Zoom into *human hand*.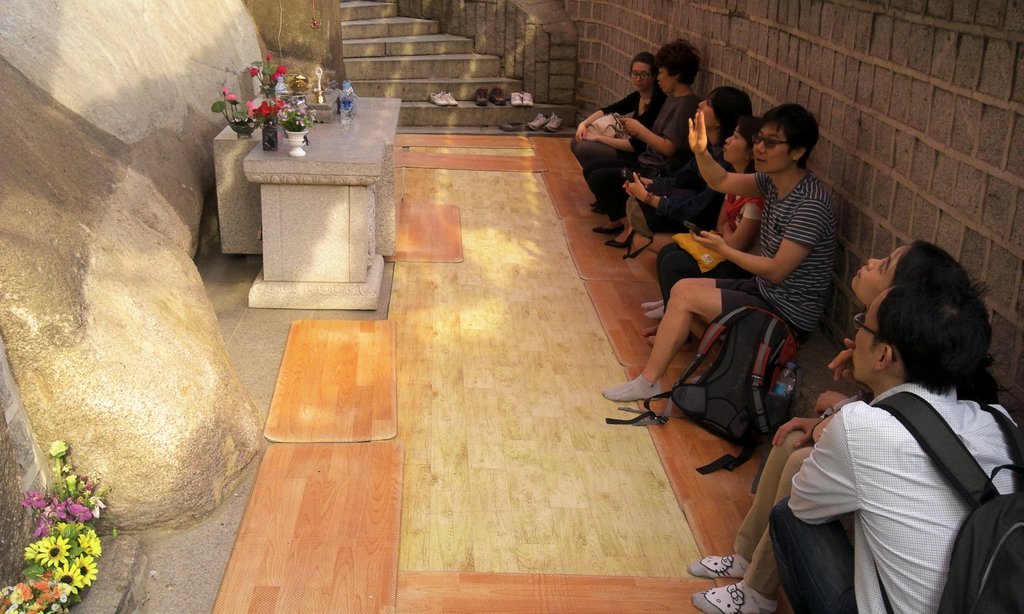
Zoom target: crop(575, 127, 586, 142).
